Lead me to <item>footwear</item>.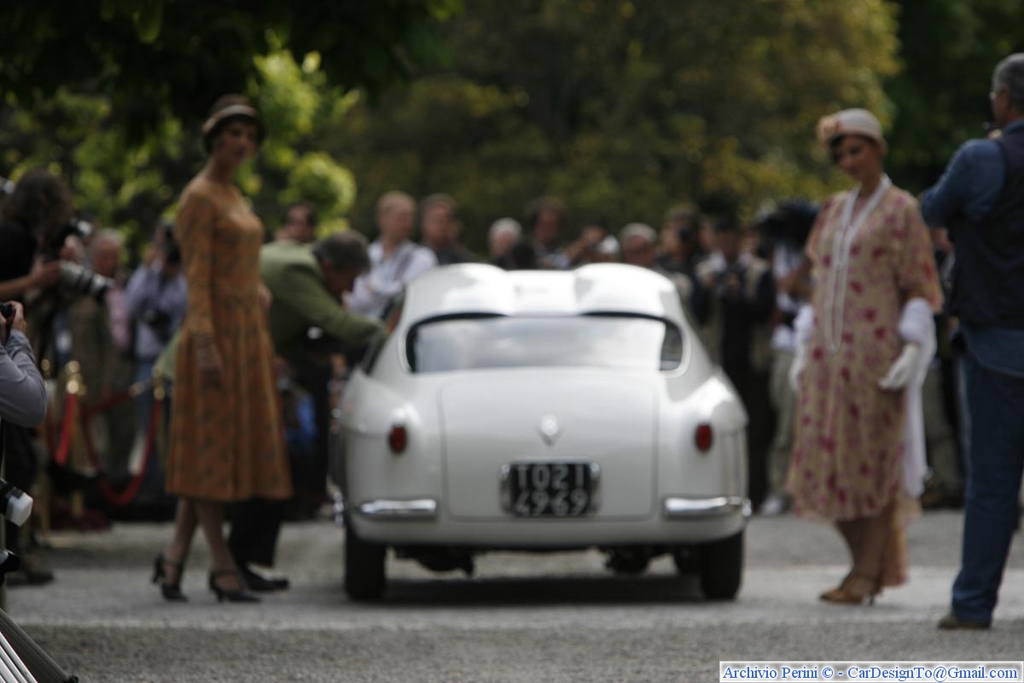
Lead to (10, 551, 51, 580).
